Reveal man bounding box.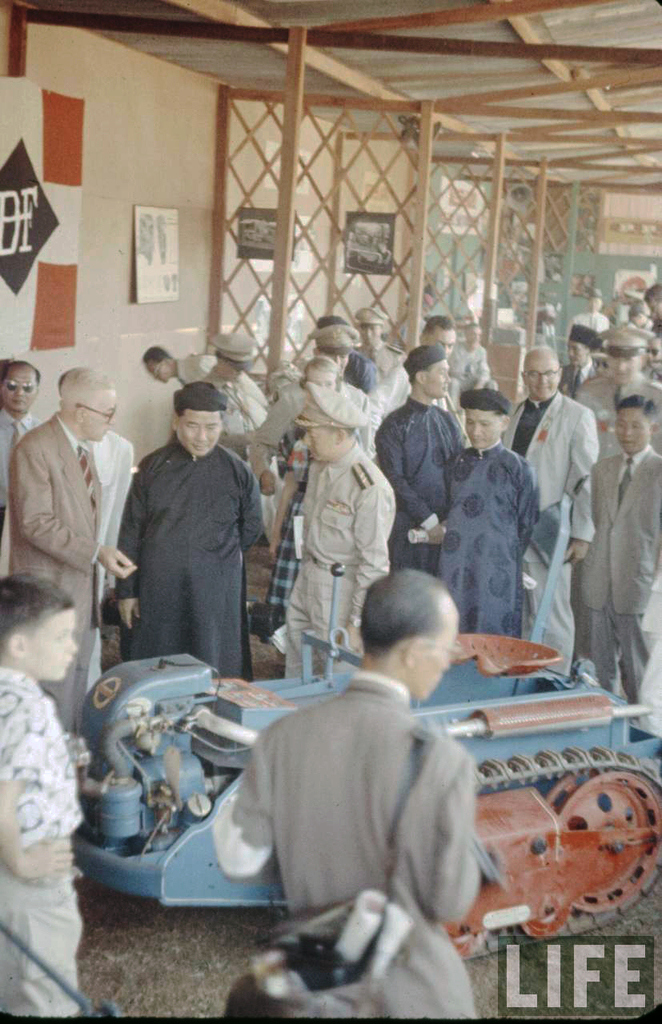
Revealed: left=573, top=329, right=661, bottom=461.
